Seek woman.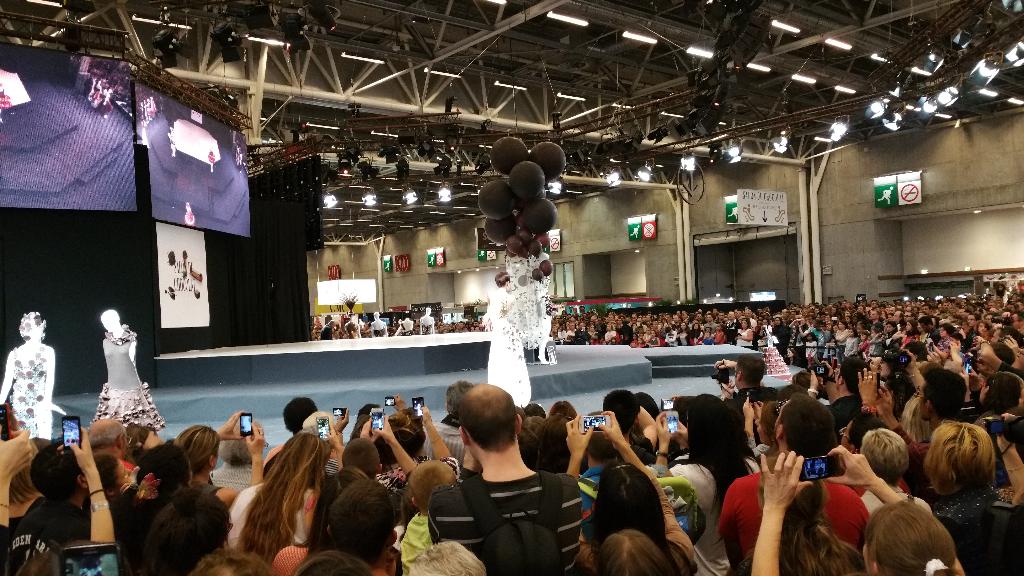
[left=651, top=395, right=758, bottom=575].
